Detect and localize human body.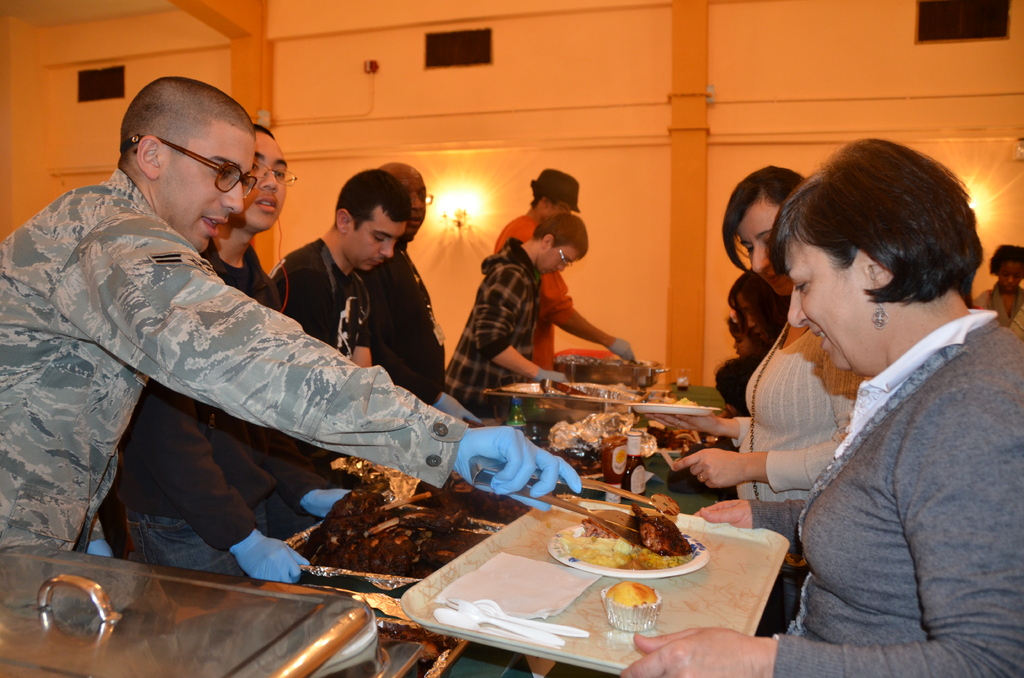
Localized at 363, 165, 483, 428.
